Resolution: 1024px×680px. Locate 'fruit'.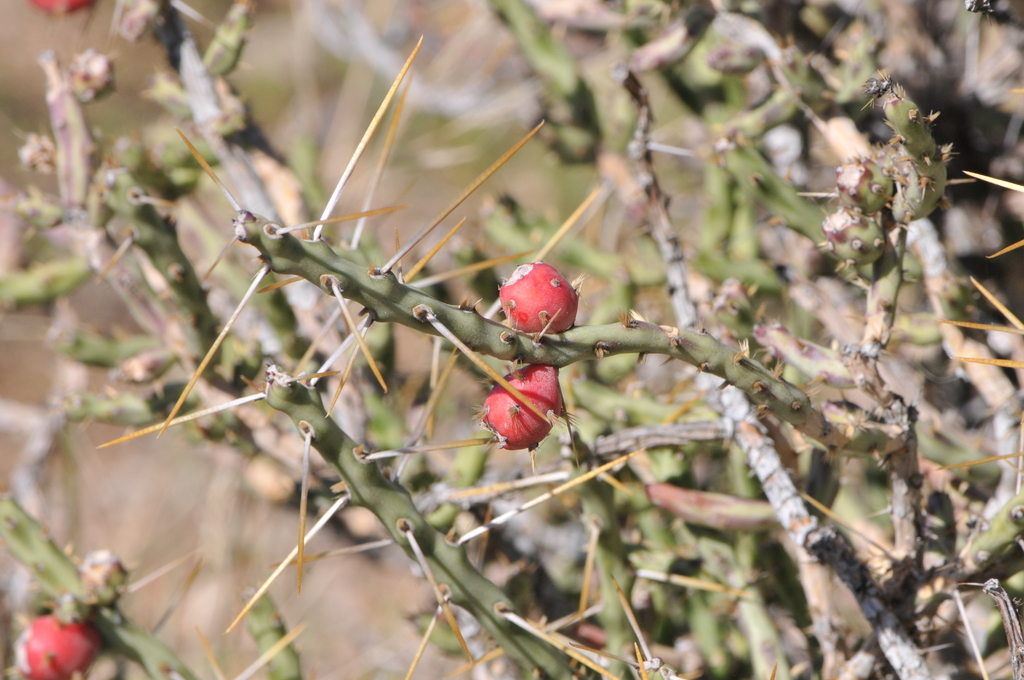
[x1=499, y1=260, x2=578, y2=338].
